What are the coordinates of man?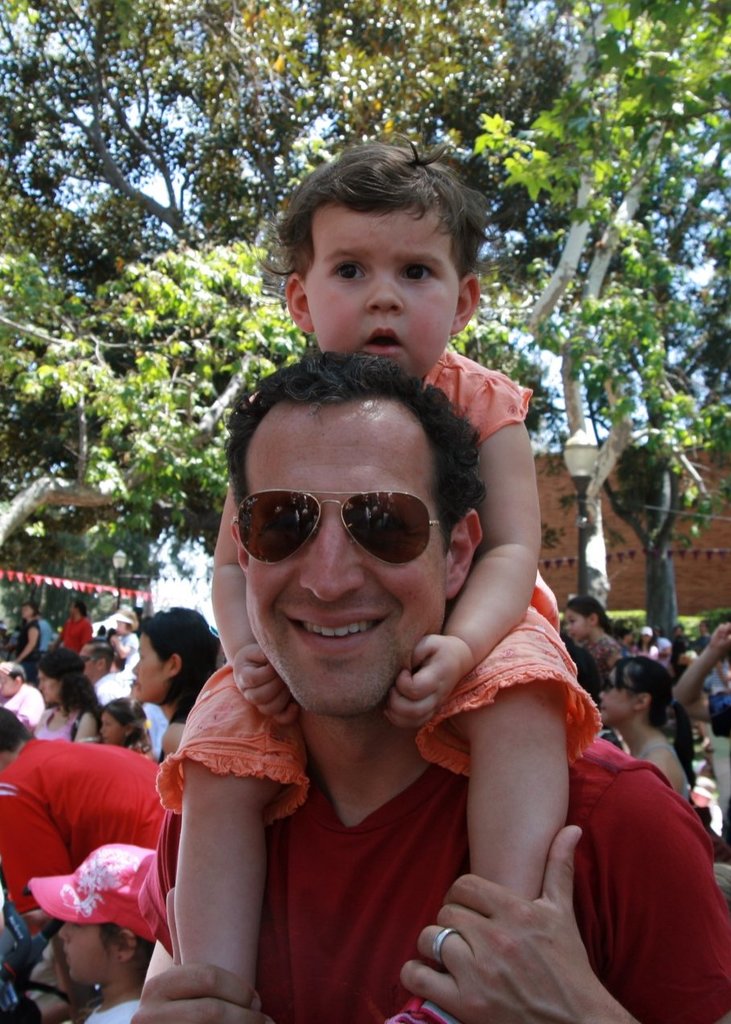
detection(52, 594, 93, 658).
